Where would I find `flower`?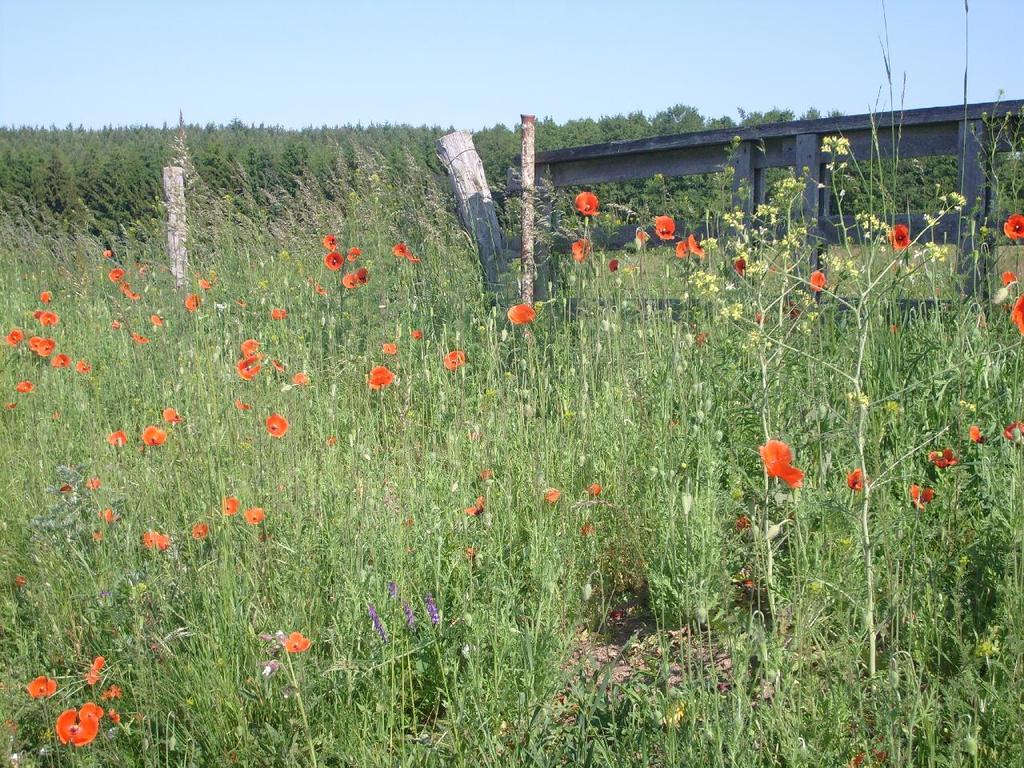
At detection(131, 324, 147, 342).
